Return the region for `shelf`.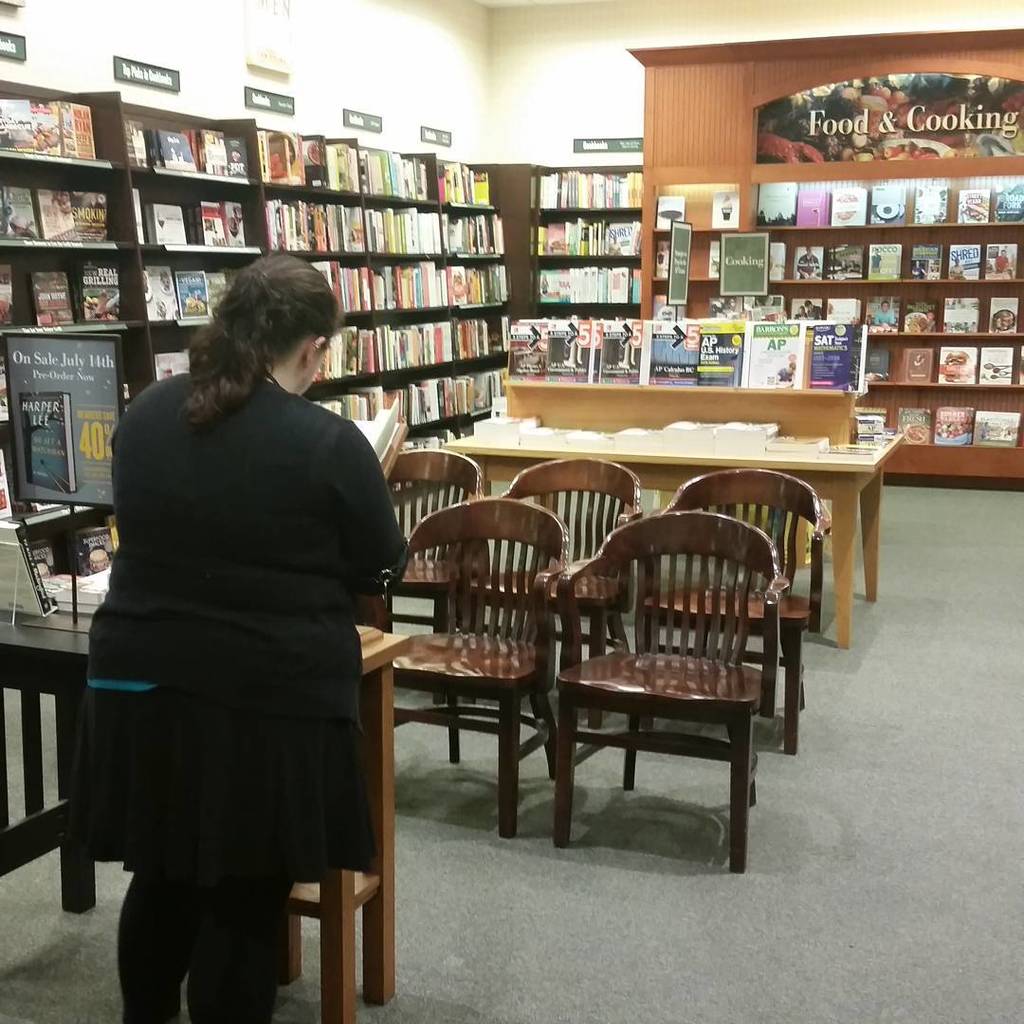
rect(0, 84, 154, 521).
